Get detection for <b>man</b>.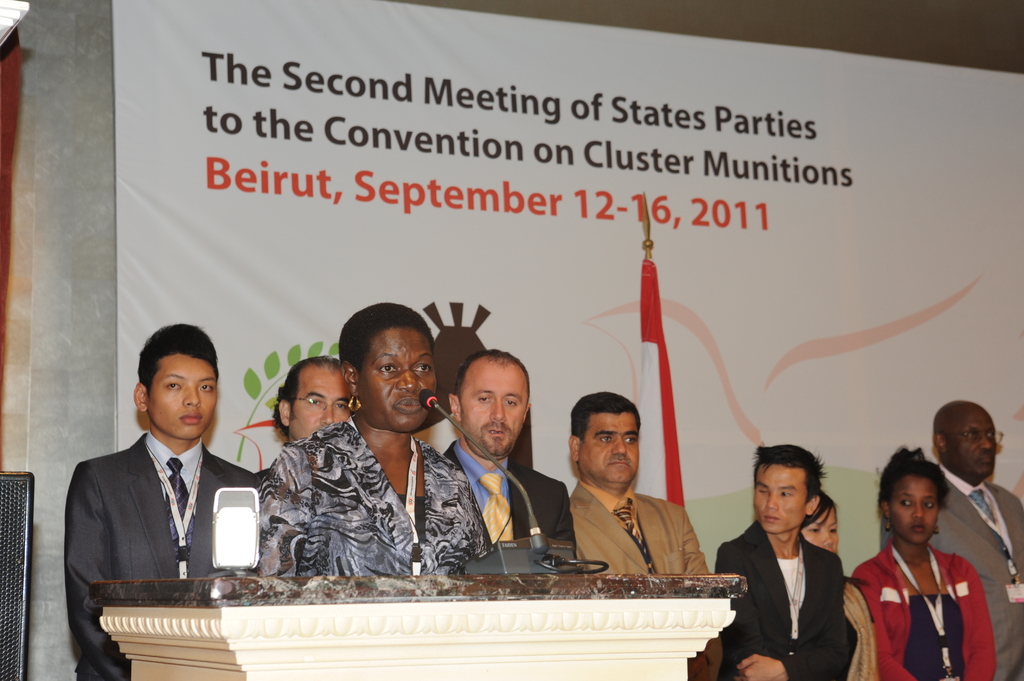
Detection: [left=61, top=332, right=262, bottom=634].
